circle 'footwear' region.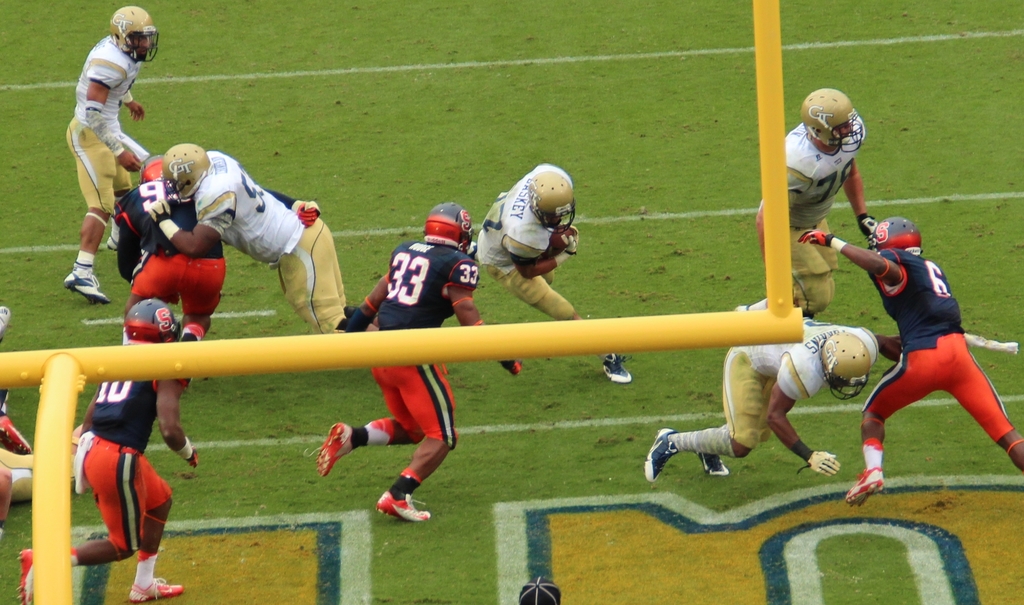
Region: {"x1": 301, "y1": 422, "x2": 354, "y2": 478}.
